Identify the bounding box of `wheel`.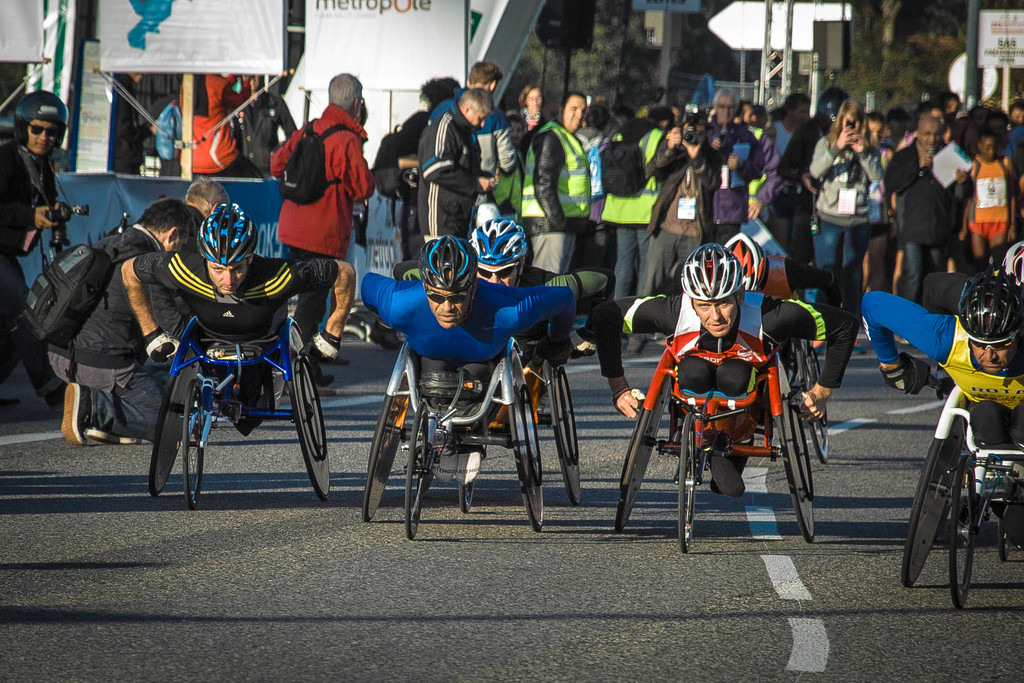
(x1=500, y1=349, x2=552, y2=536).
